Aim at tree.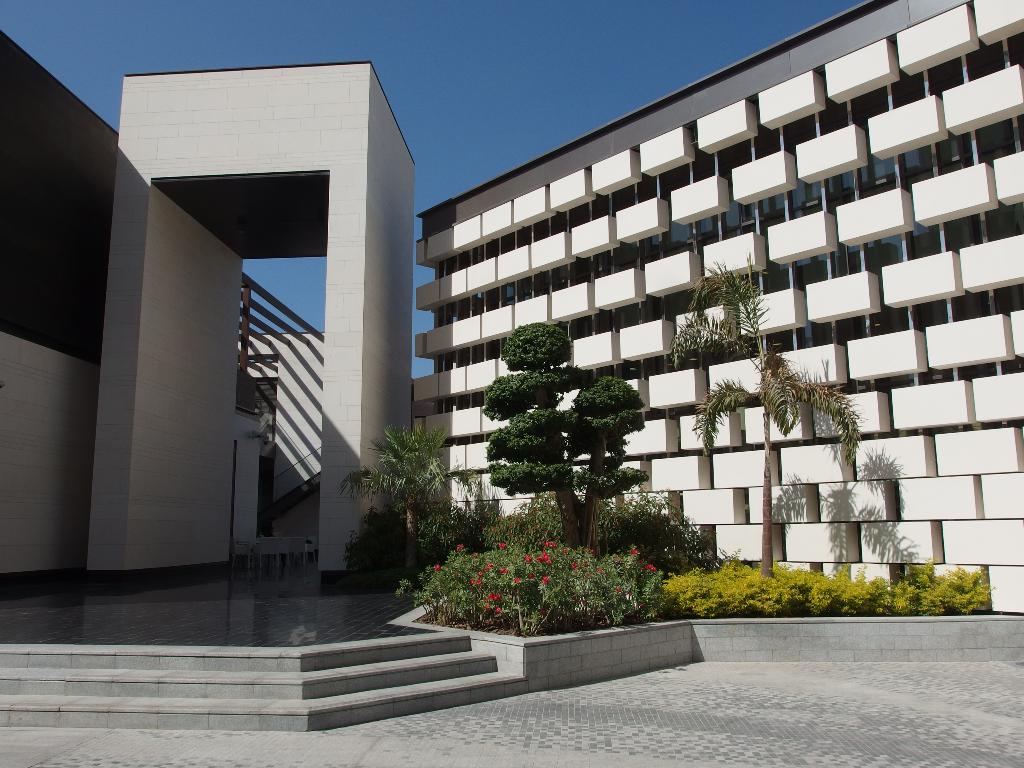
Aimed at l=338, t=425, r=470, b=572.
